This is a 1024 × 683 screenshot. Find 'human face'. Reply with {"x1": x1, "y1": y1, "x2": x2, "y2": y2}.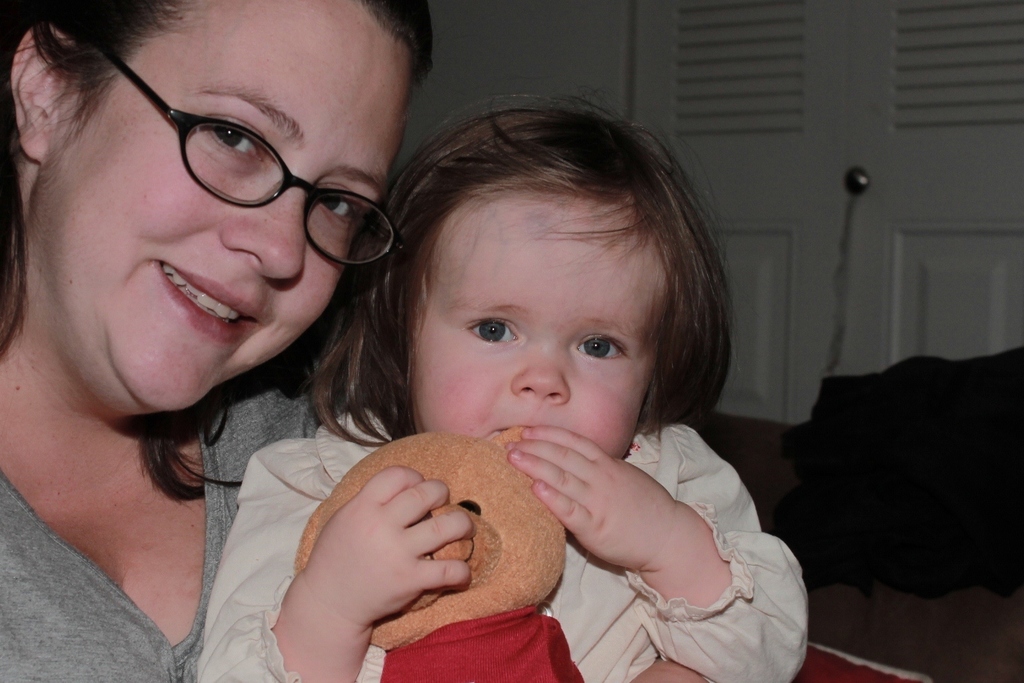
{"x1": 41, "y1": 0, "x2": 405, "y2": 410}.
